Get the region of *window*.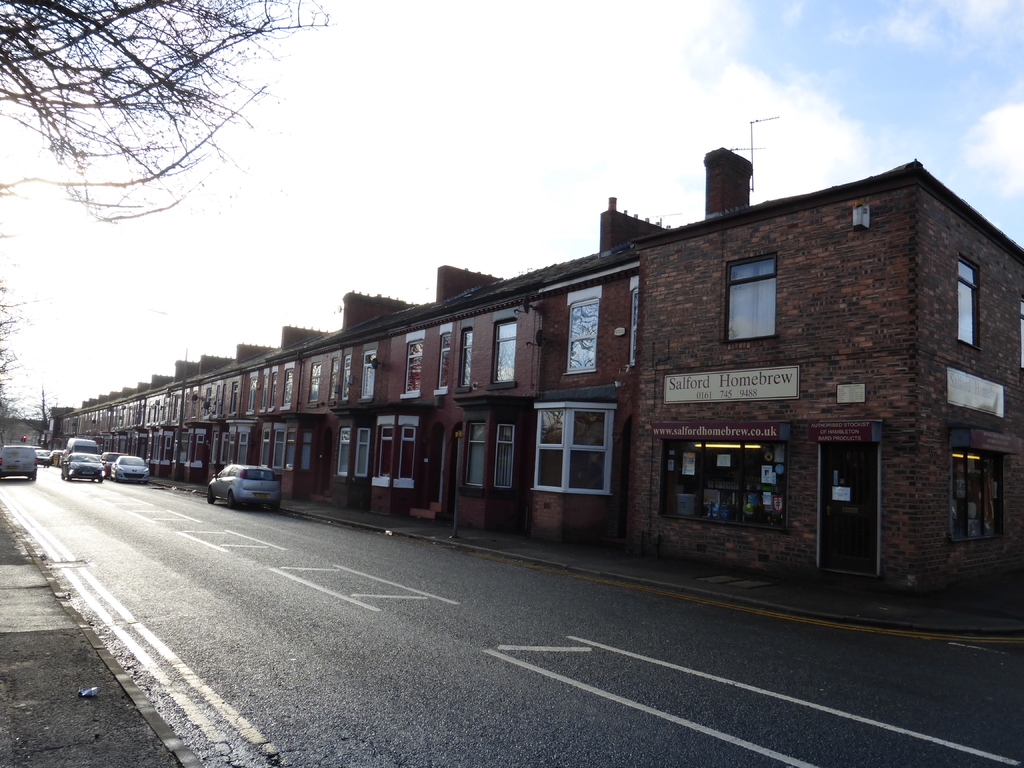
<bbox>954, 257, 977, 347</bbox>.
